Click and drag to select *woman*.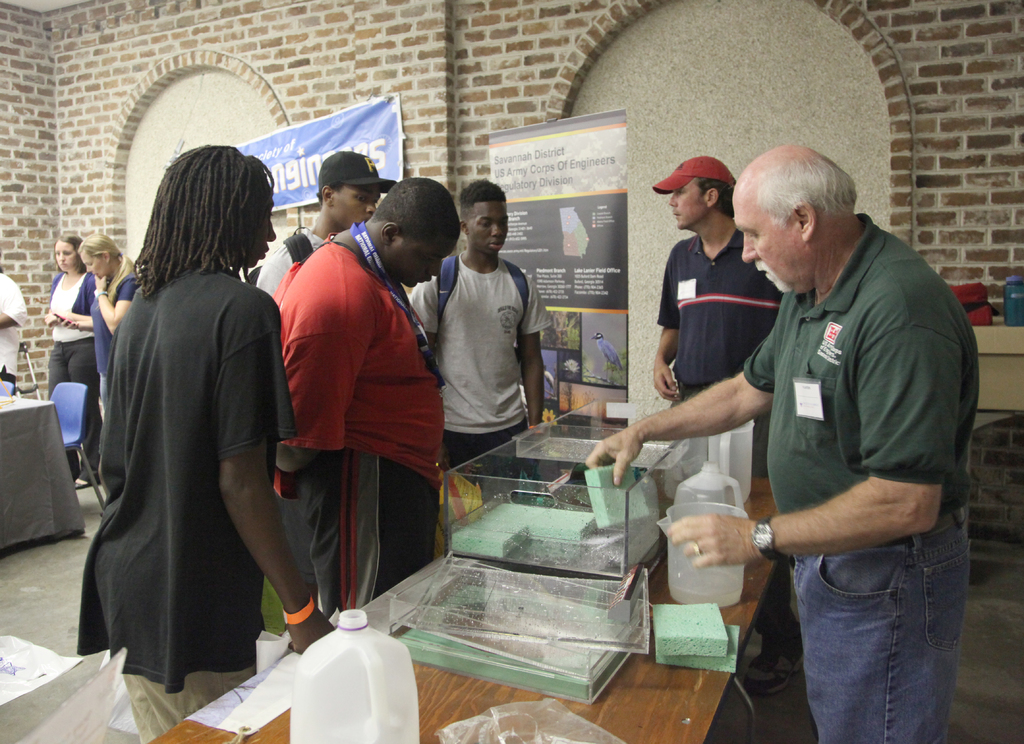
Selection: l=40, t=233, r=101, b=485.
